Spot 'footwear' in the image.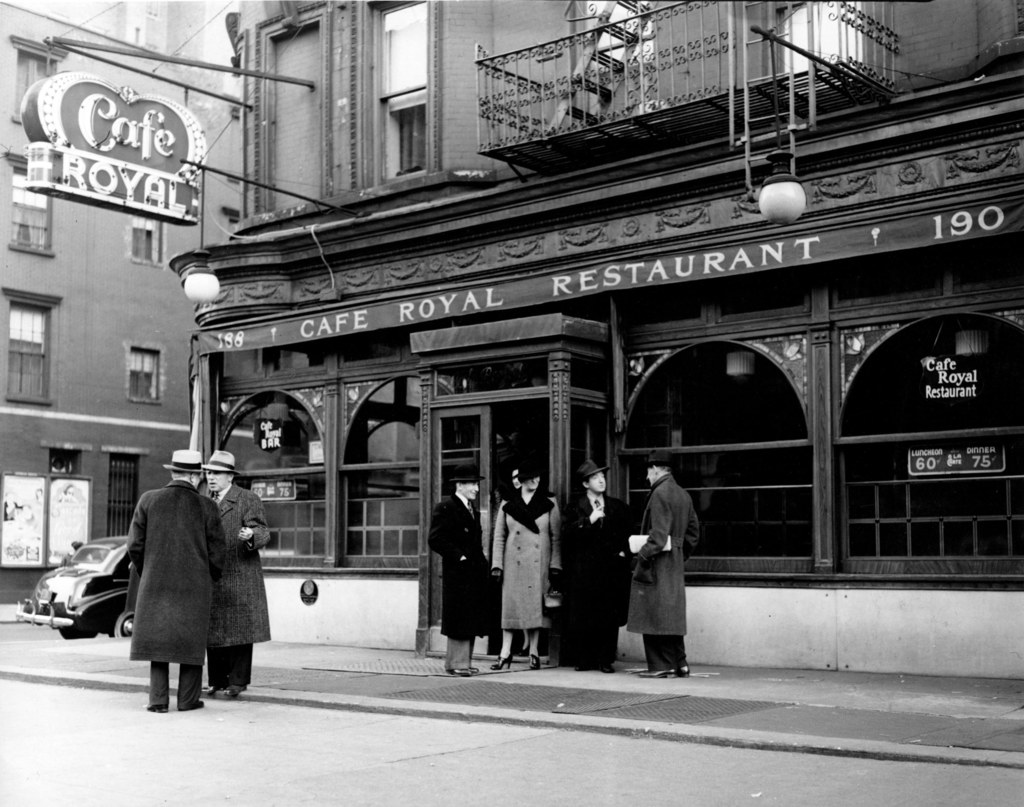
'footwear' found at x1=489 y1=651 x2=515 y2=672.
